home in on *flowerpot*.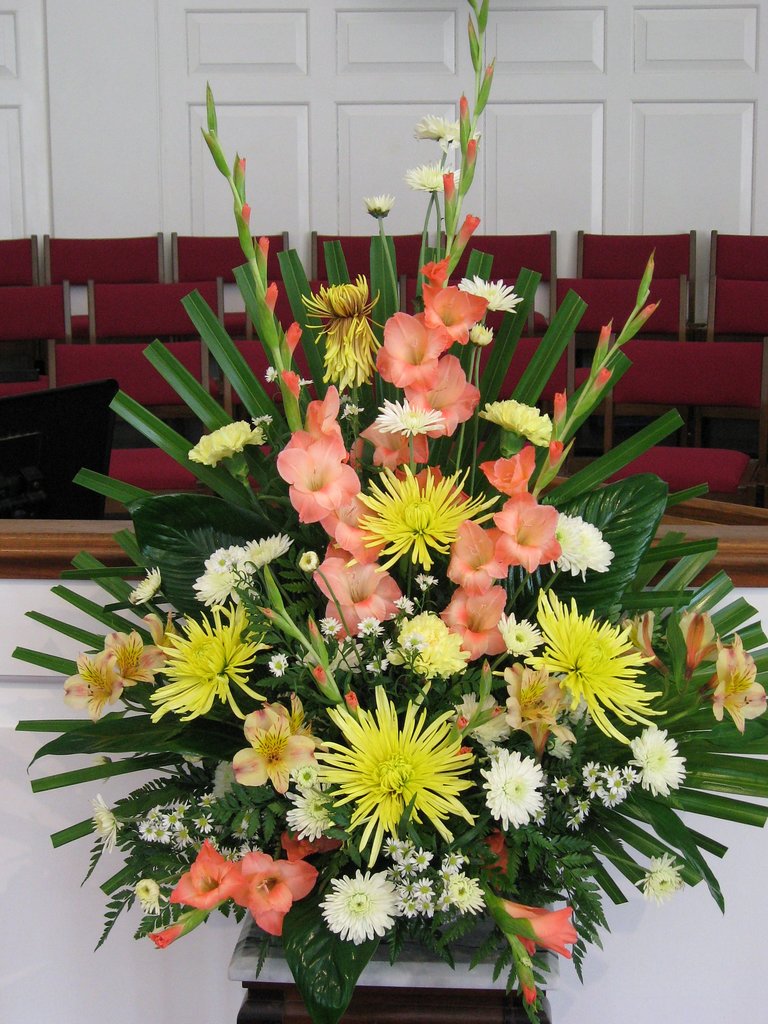
Homed in at (231,896,562,1023).
